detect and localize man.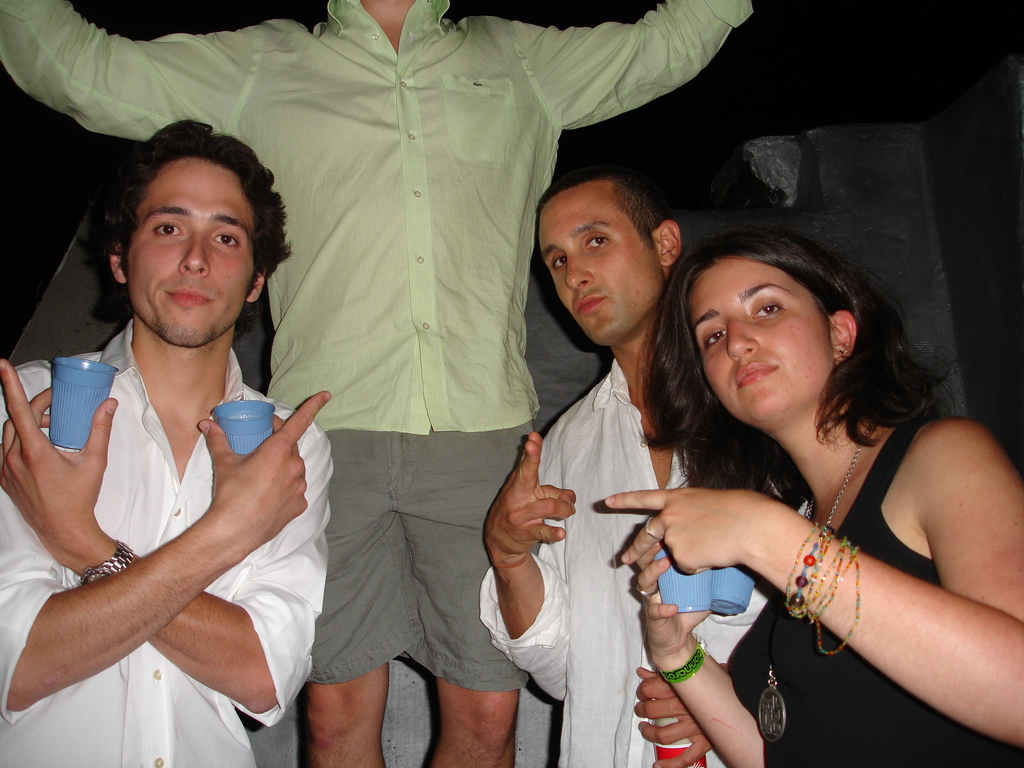
Localized at locate(468, 173, 732, 767).
